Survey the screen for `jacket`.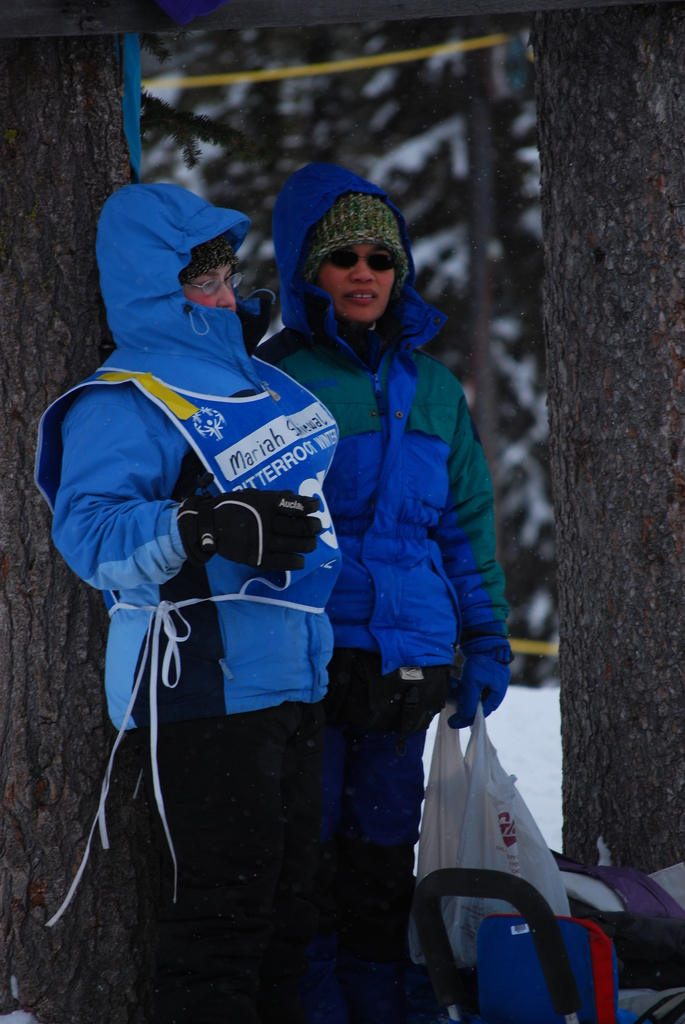
Survey found: <bbox>251, 164, 504, 736</bbox>.
